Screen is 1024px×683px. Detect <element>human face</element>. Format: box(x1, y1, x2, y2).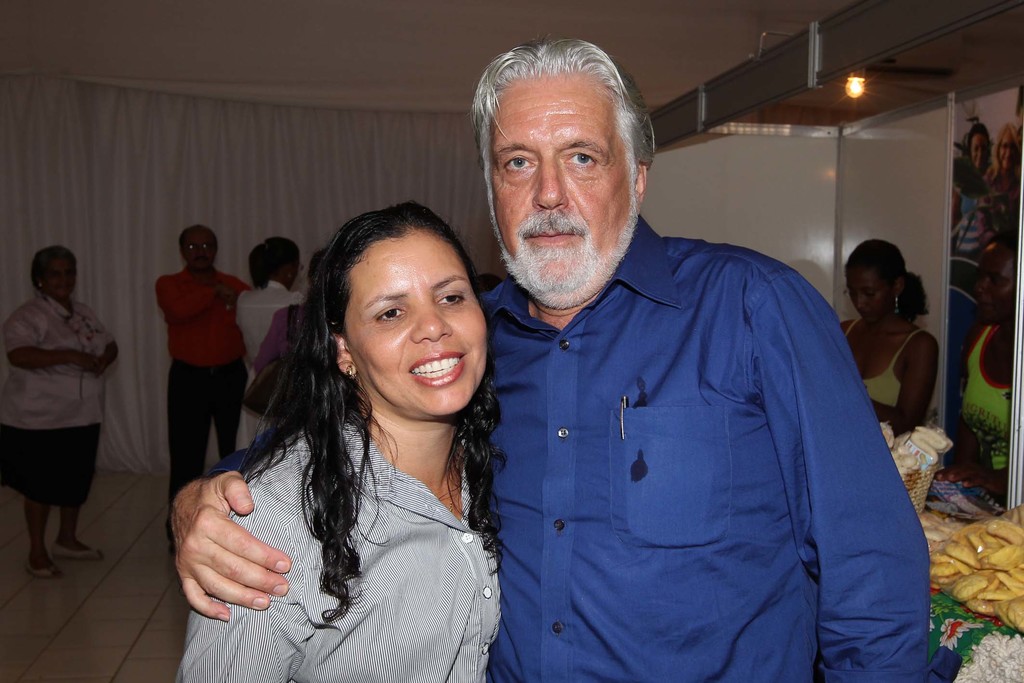
box(44, 256, 75, 300).
